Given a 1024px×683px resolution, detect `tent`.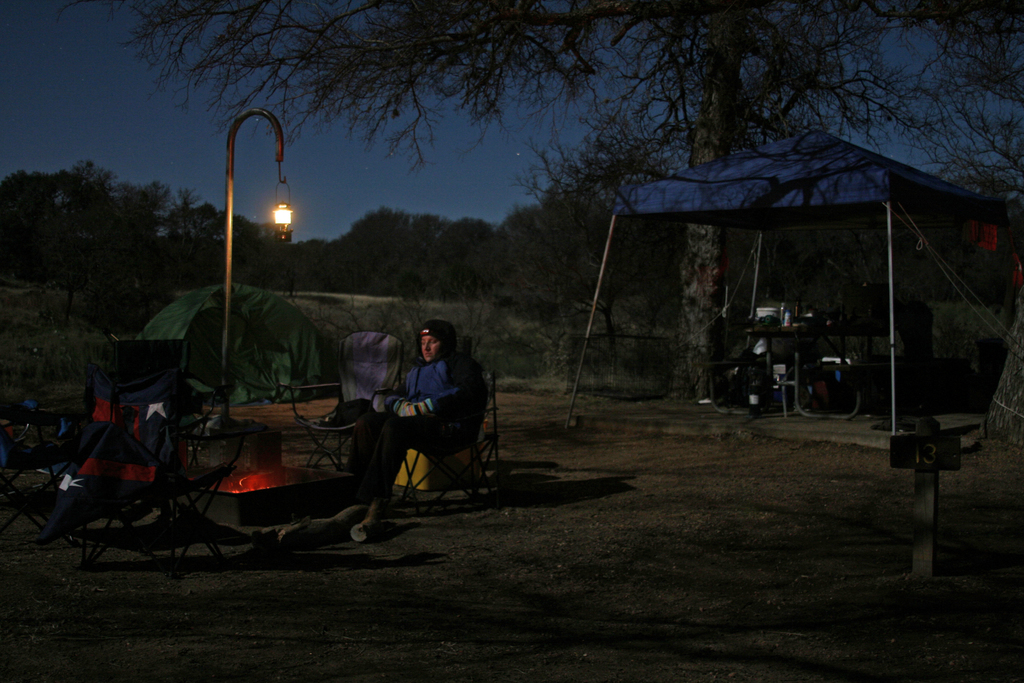
(132,277,342,409).
